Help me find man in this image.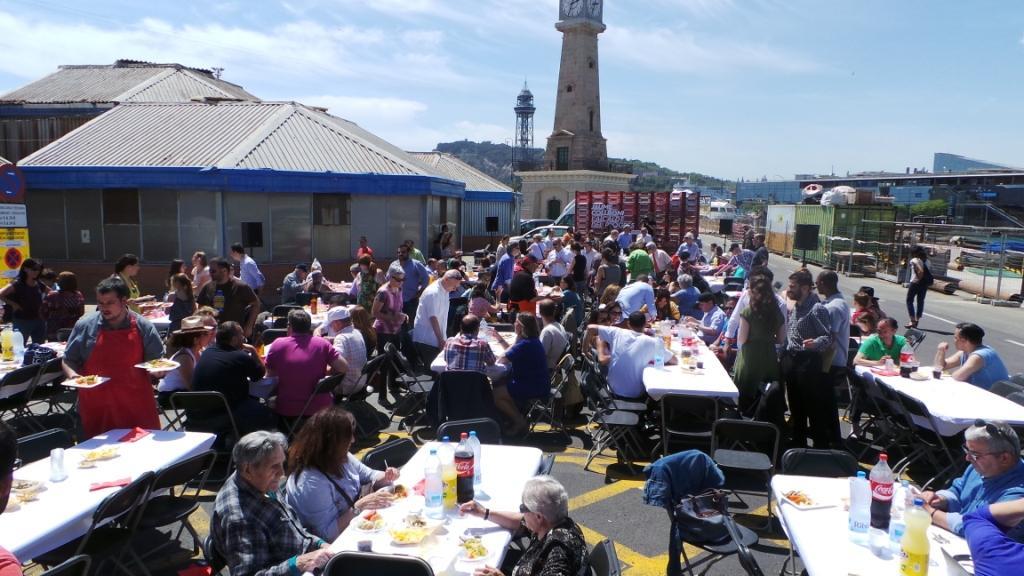
Found it: [406, 262, 470, 341].
